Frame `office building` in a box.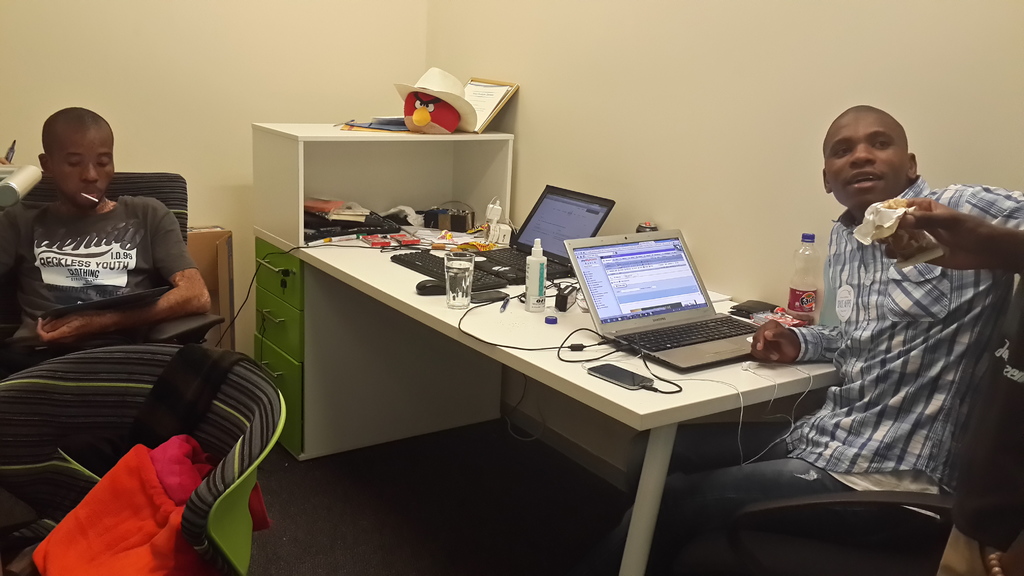
<bbox>0, 0, 1023, 575</bbox>.
